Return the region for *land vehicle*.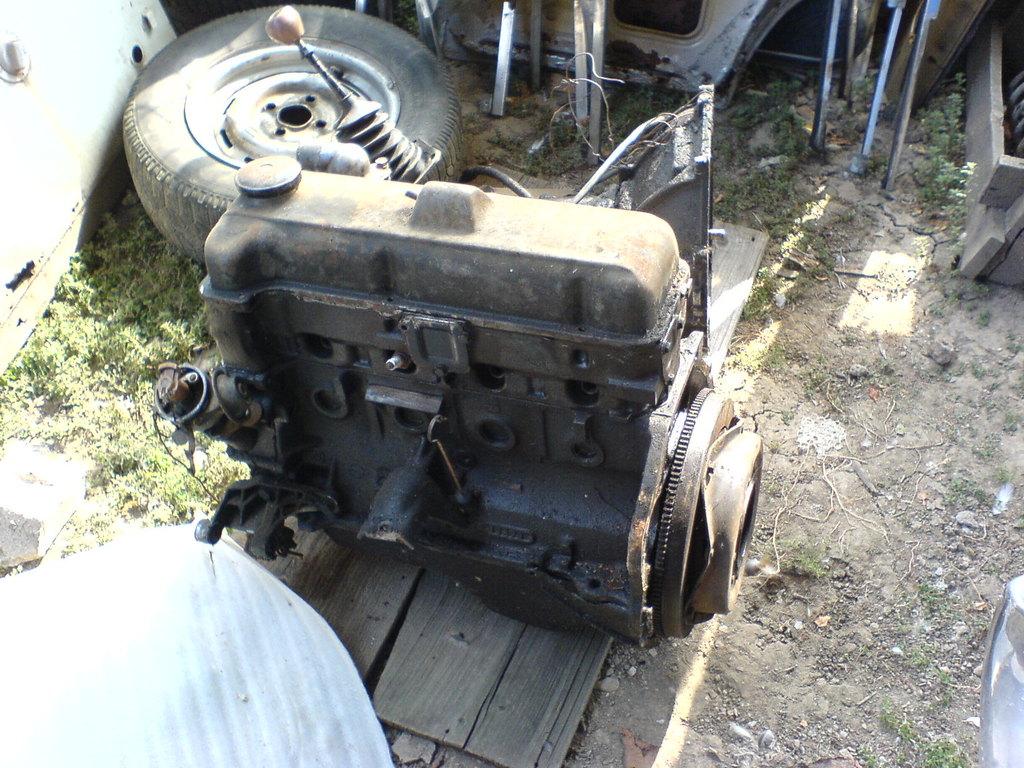
Rect(122, 65, 762, 682).
